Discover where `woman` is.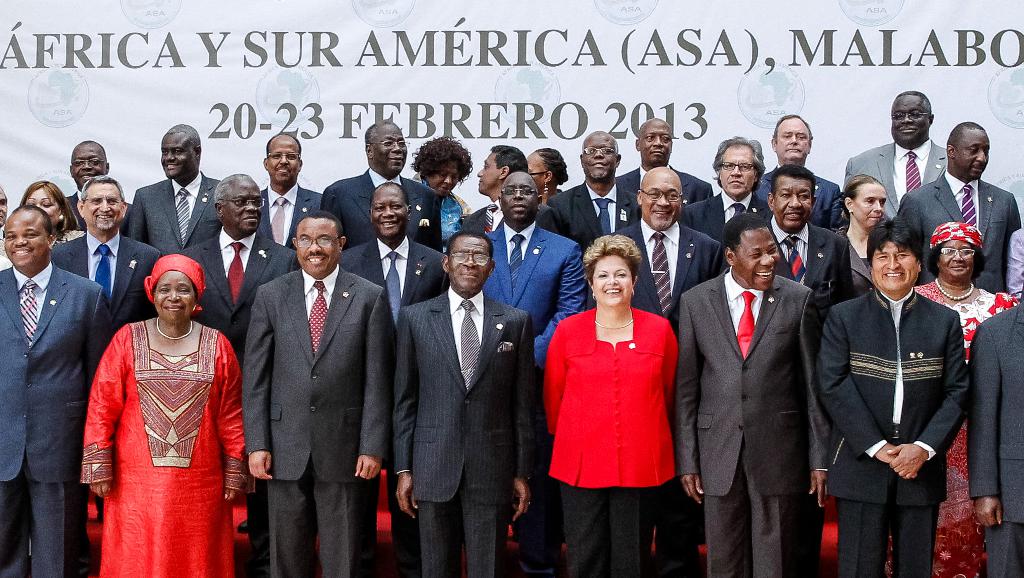
Discovered at [543, 228, 687, 553].
